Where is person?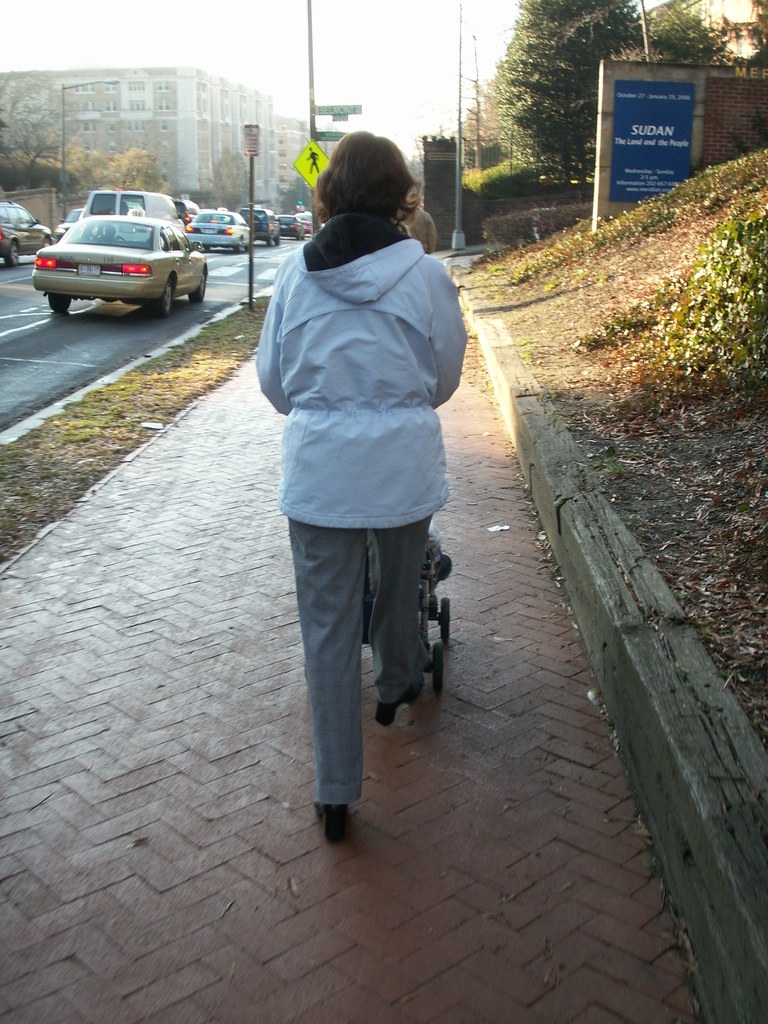
Rect(246, 118, 477, 794).
